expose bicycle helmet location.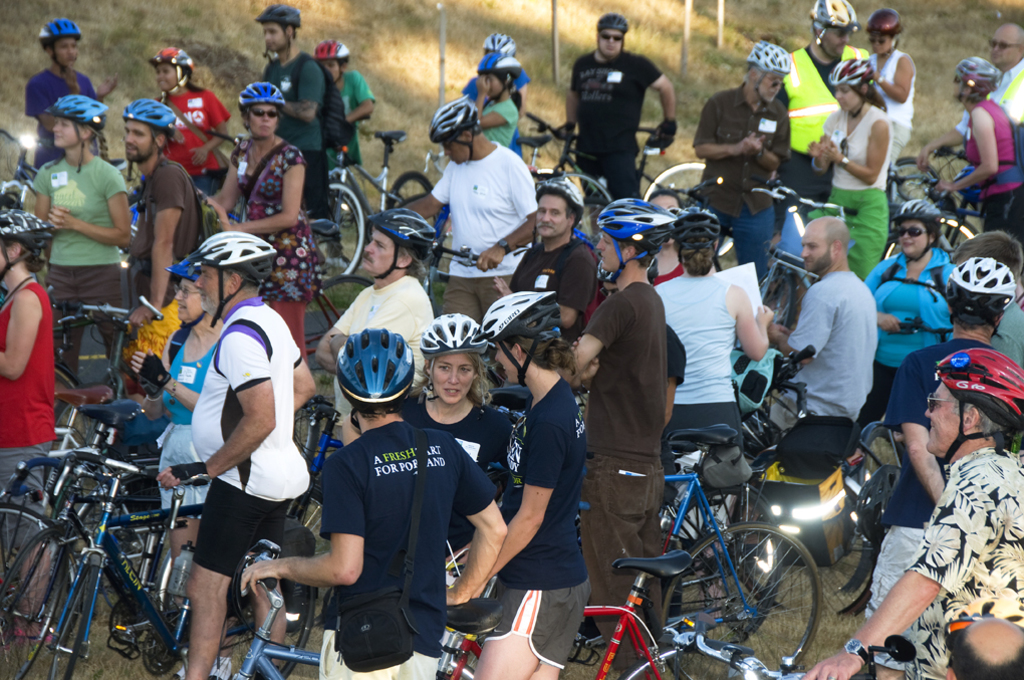
Exposed at (left=674, top=200, right=726, bottom=251).
